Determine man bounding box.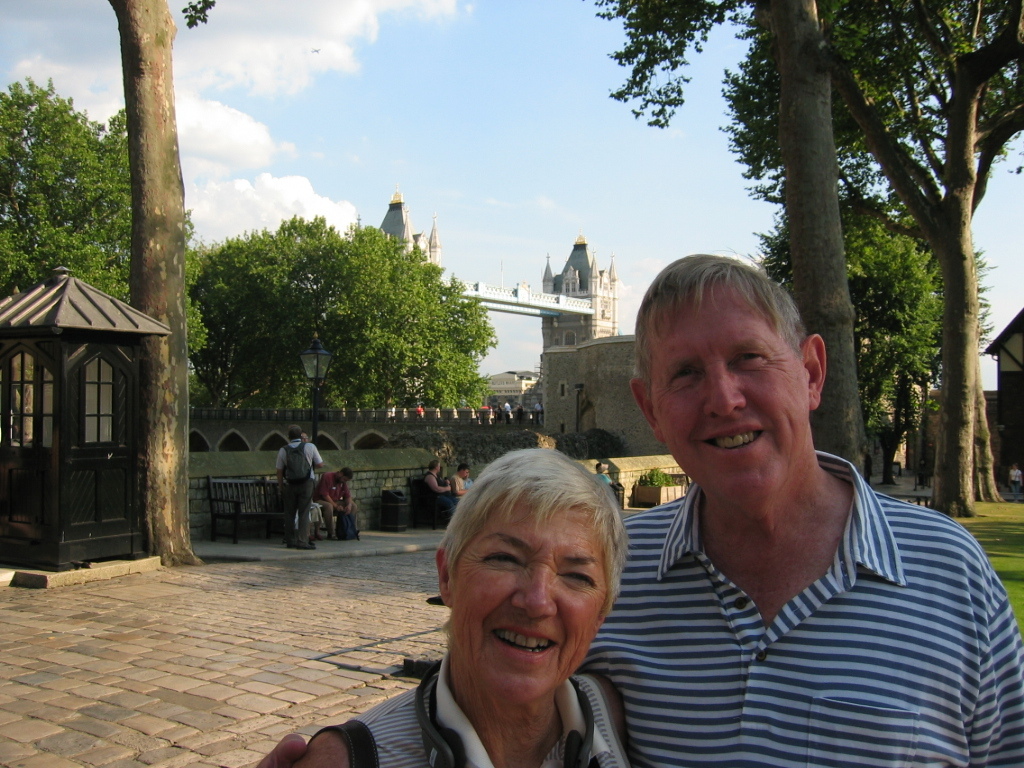
Determined: detection(272, 428, 324, 545).
